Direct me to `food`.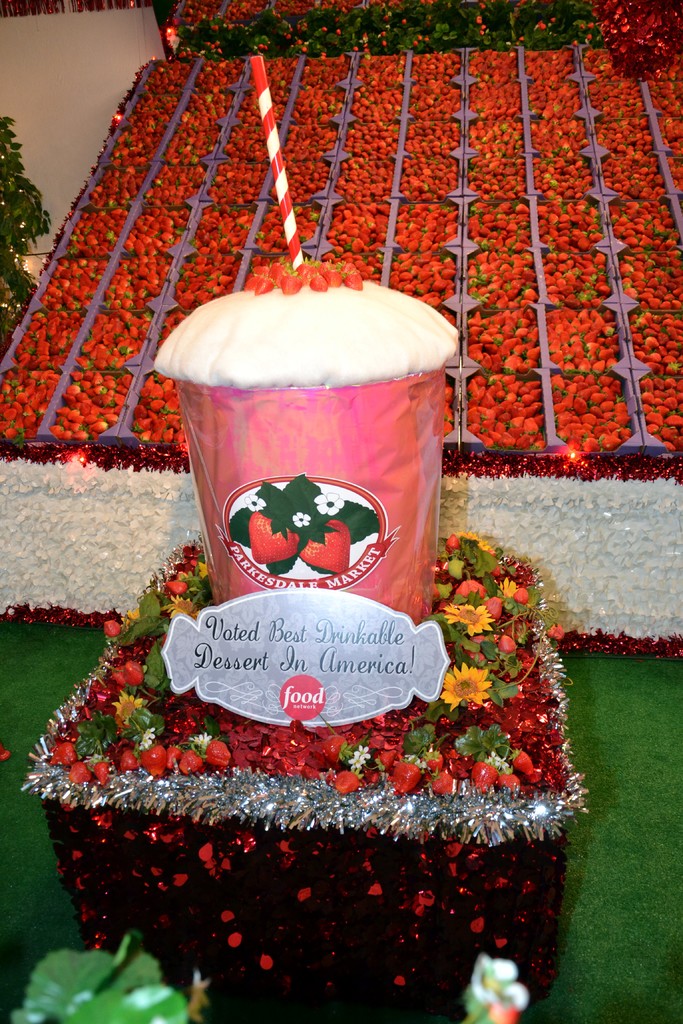
Direction: <region>0, 0, 682, 803</region>.
